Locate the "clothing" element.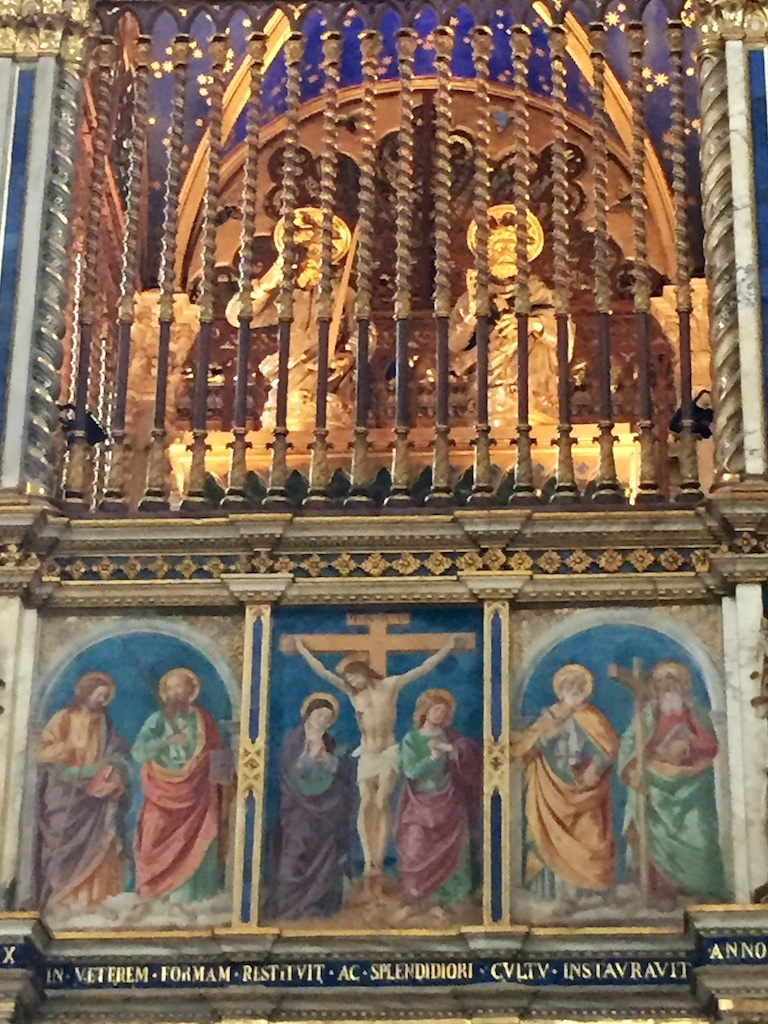
Element bbox: x1=611 y1=696 x2=728 y2=895.
